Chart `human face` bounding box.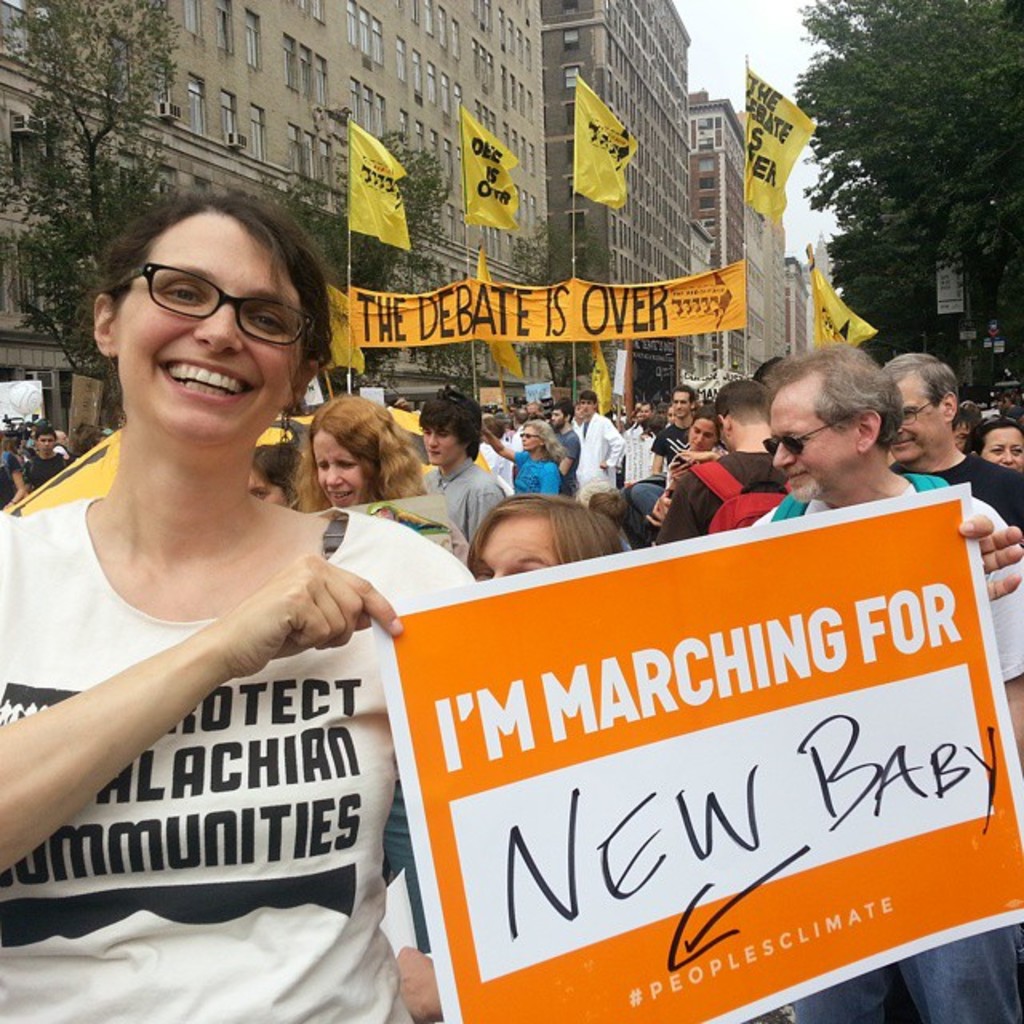
Charted: detection(309, 427, 365, 517).
